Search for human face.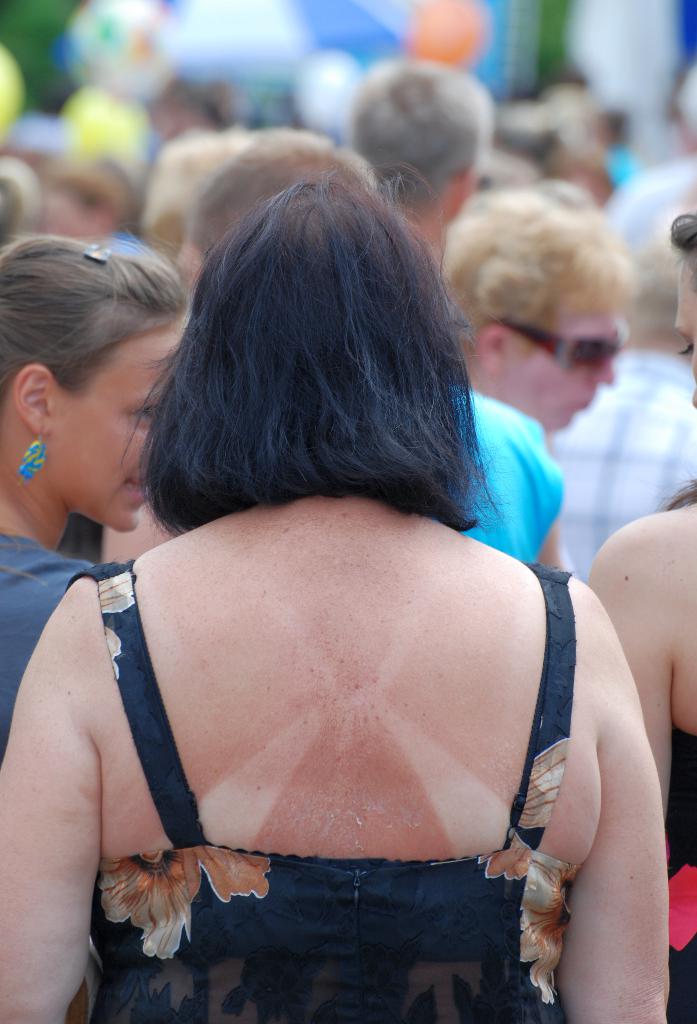
Found at {"x1": 42, "y1": 321, "x2": 181, "y2": 531}.
